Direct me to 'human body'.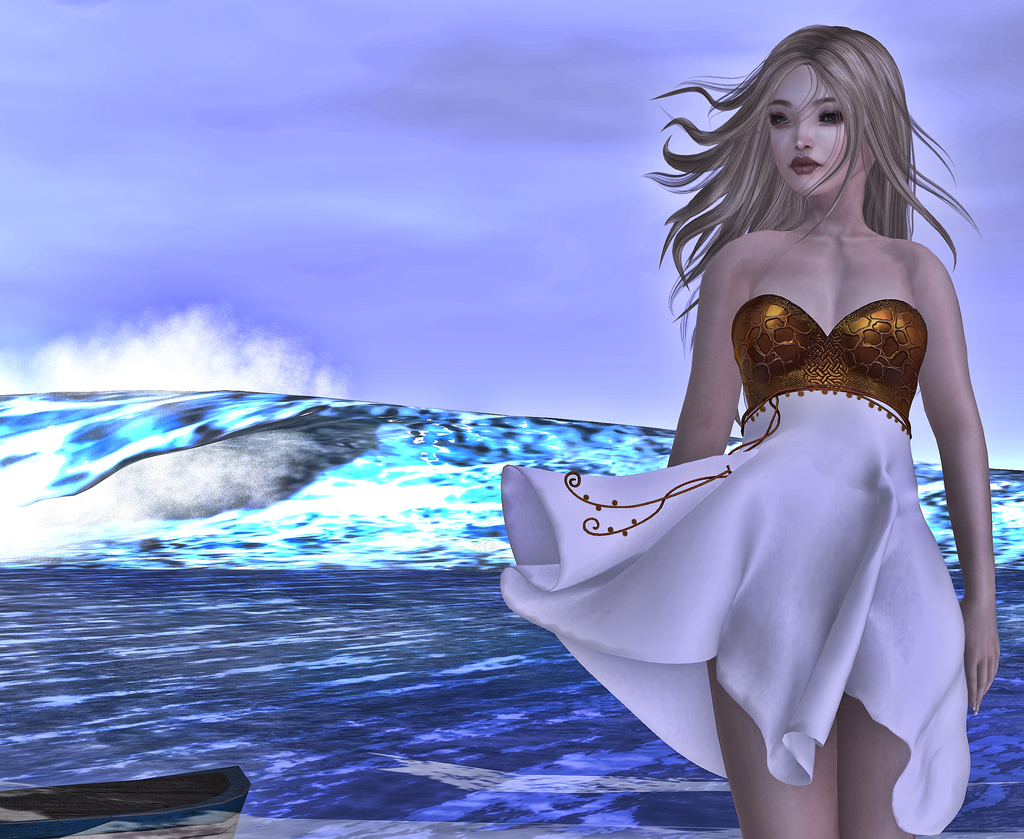
Direction: bbox(473, 84, 982, 813).
